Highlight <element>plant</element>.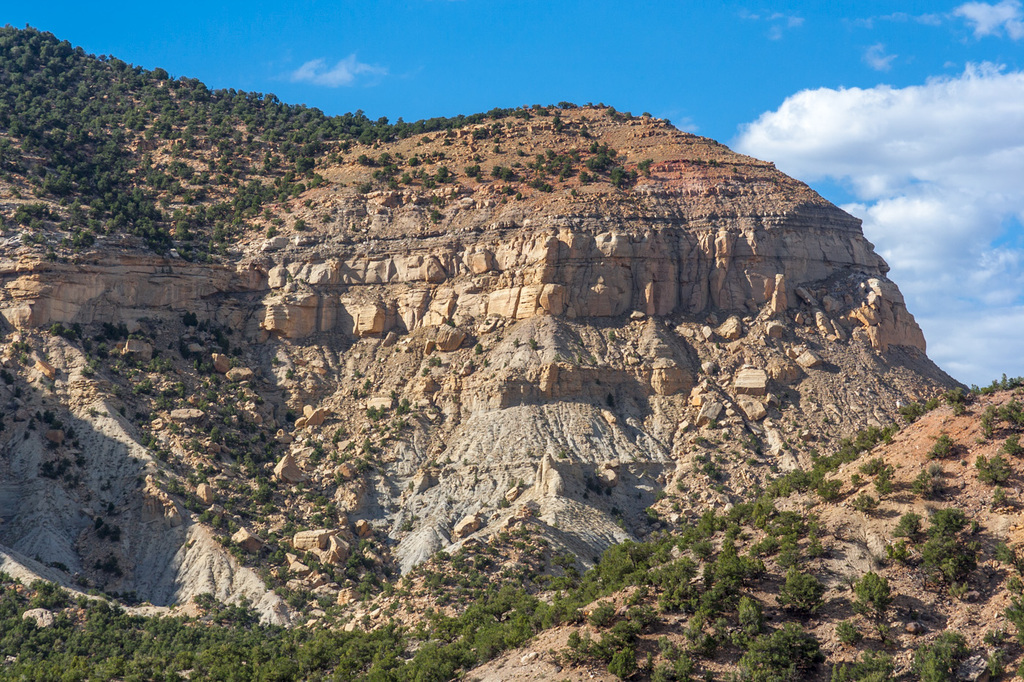
Highlighted region: bbox=[442, 123, 458, 140].
